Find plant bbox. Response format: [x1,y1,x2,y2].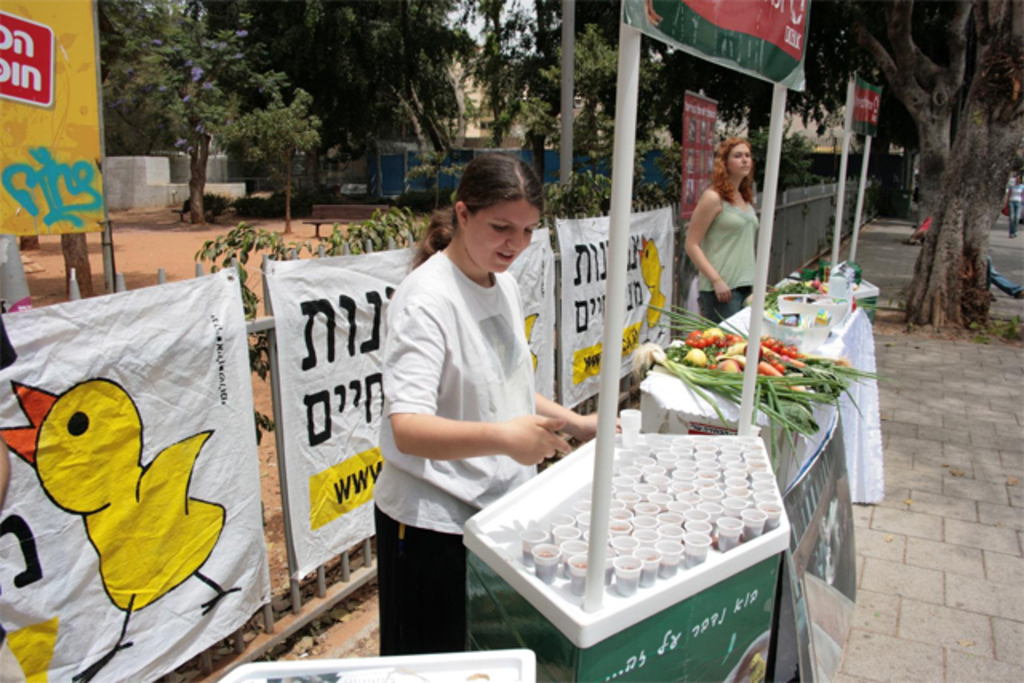
[968,320,992,344].
